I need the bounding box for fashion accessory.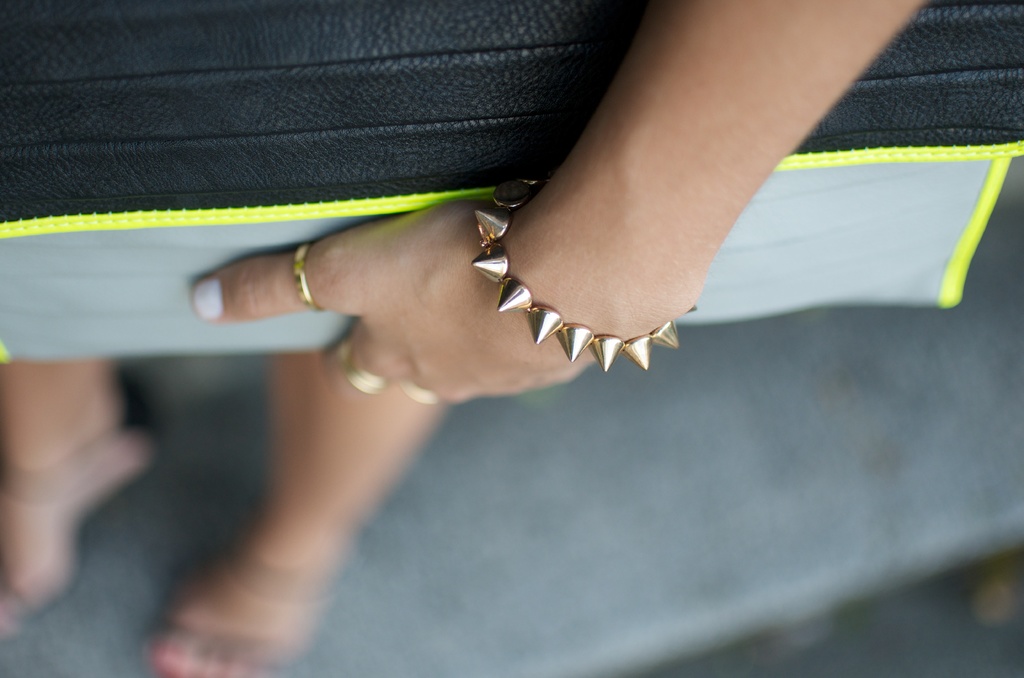
Here it is: region(147, 535, 342, 677).
